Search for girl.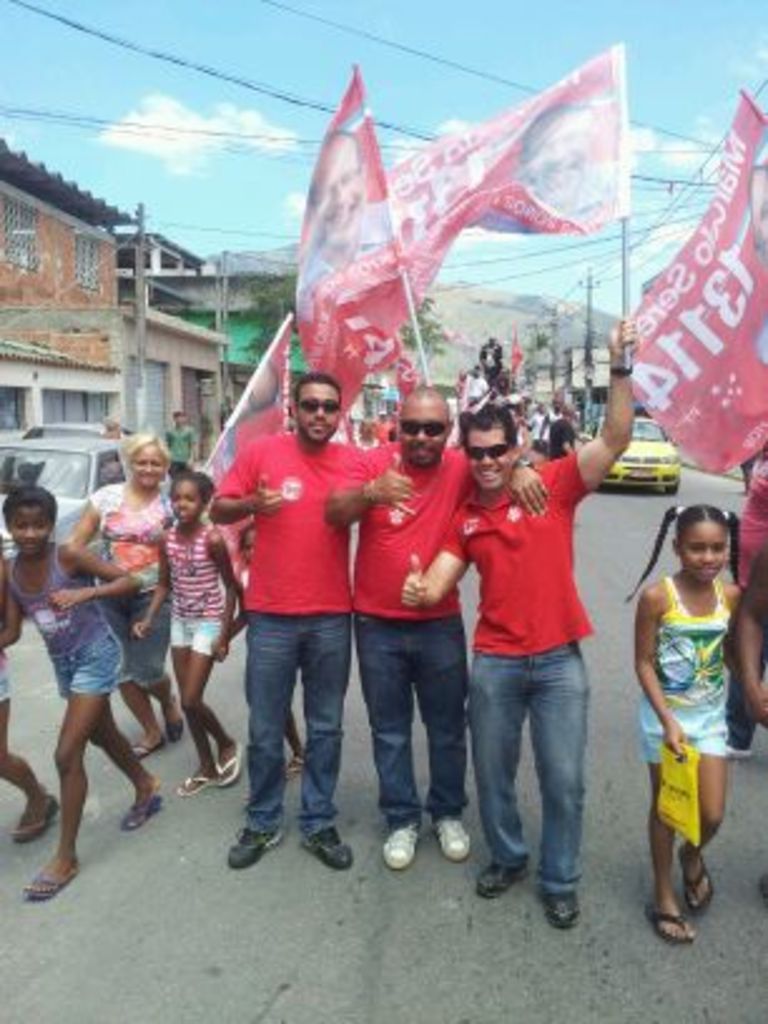
Found at detection(632, 504, 743, 944).
